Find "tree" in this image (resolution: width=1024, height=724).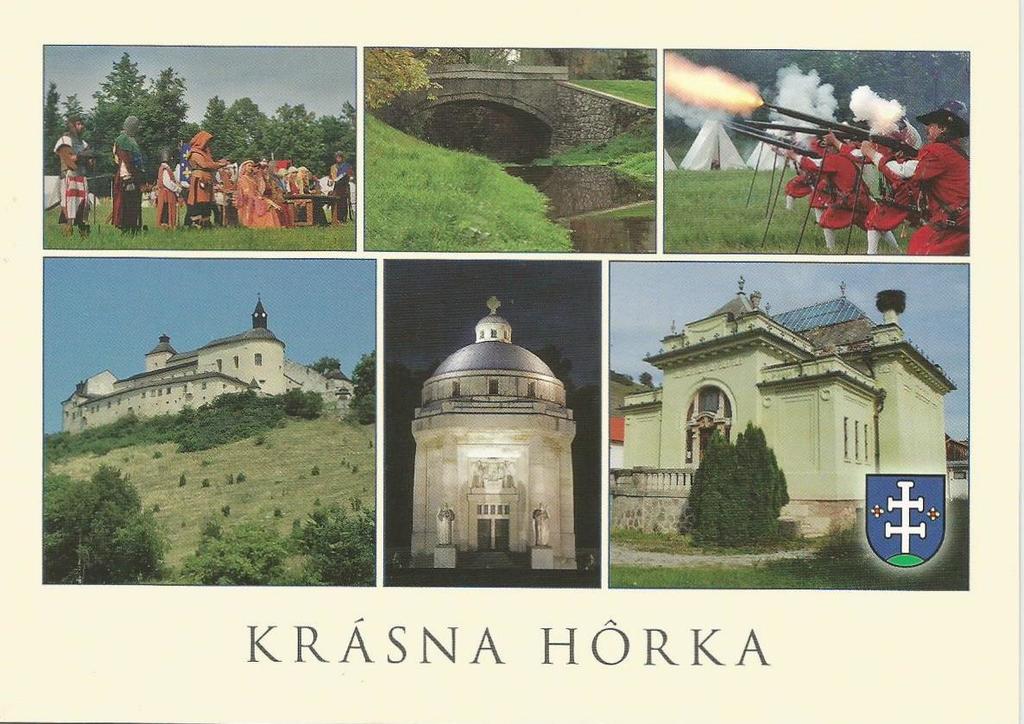
l=364, t=46, r=445, b=110.
